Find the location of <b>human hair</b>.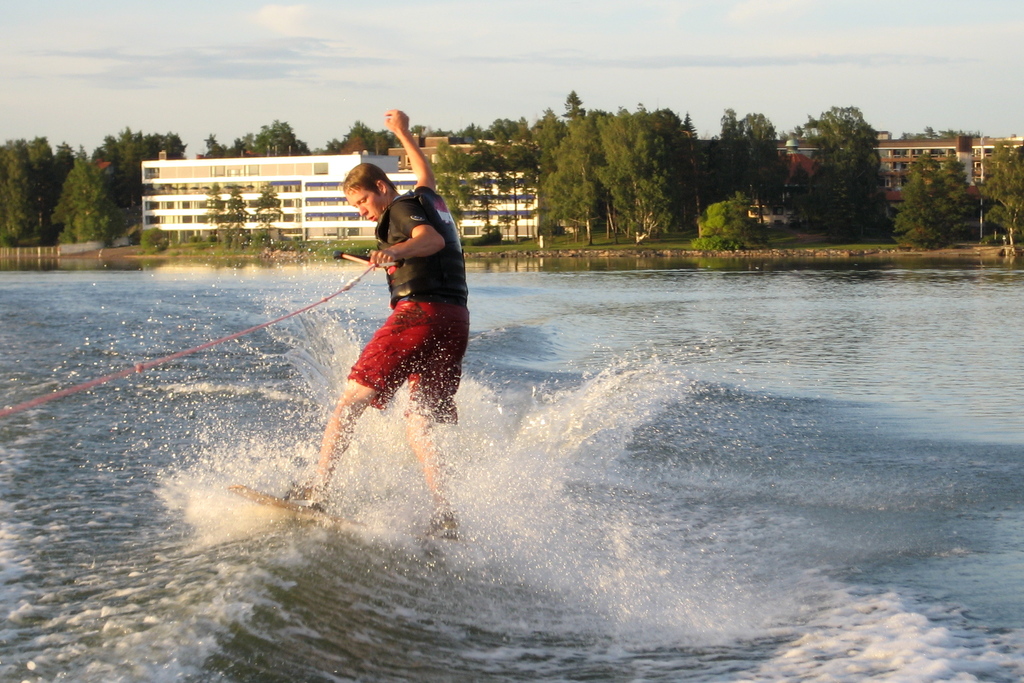
Location: {"left": 344, "top": 160, "right": 395, "bottom": 195}.
